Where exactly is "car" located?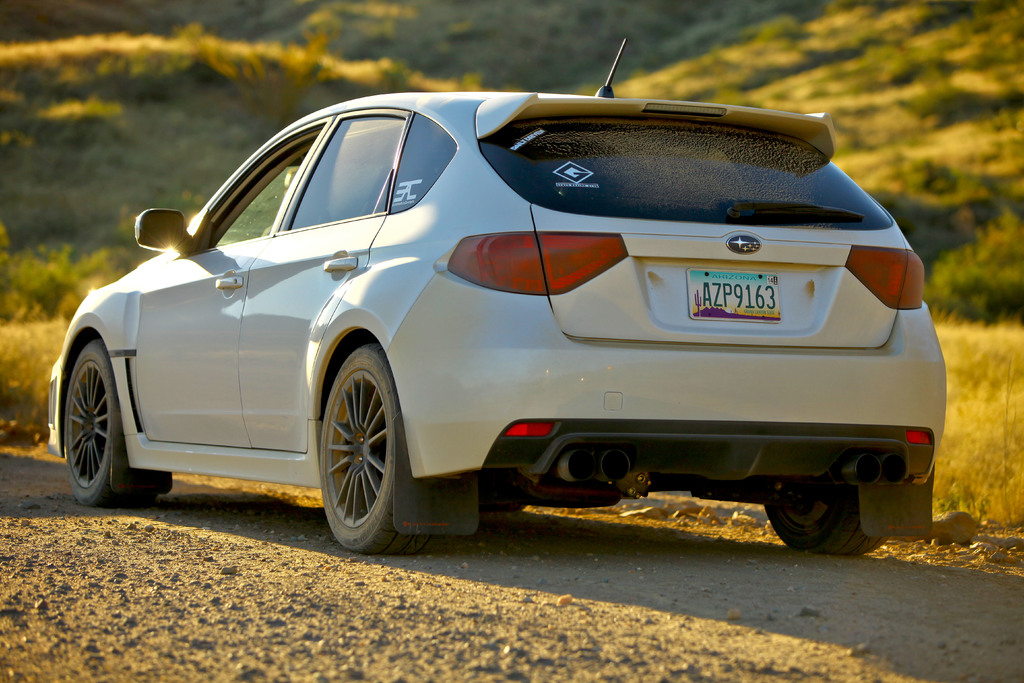
Its bounding box is 38,33,942,550.
